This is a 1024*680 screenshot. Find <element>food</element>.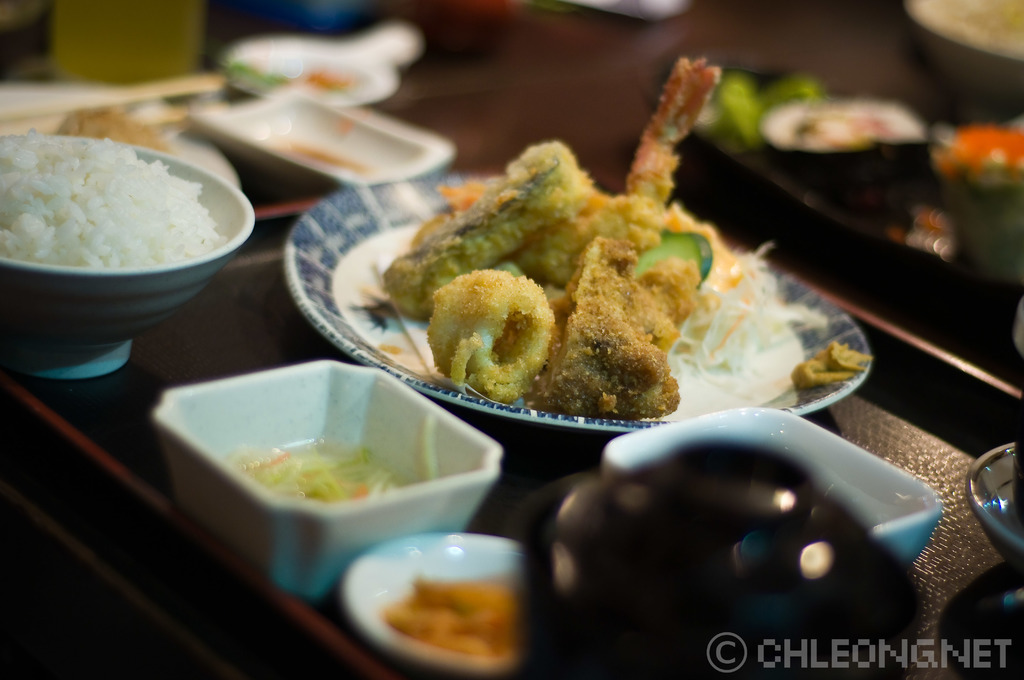
Bounding box: [52, 101, 174, 159].
